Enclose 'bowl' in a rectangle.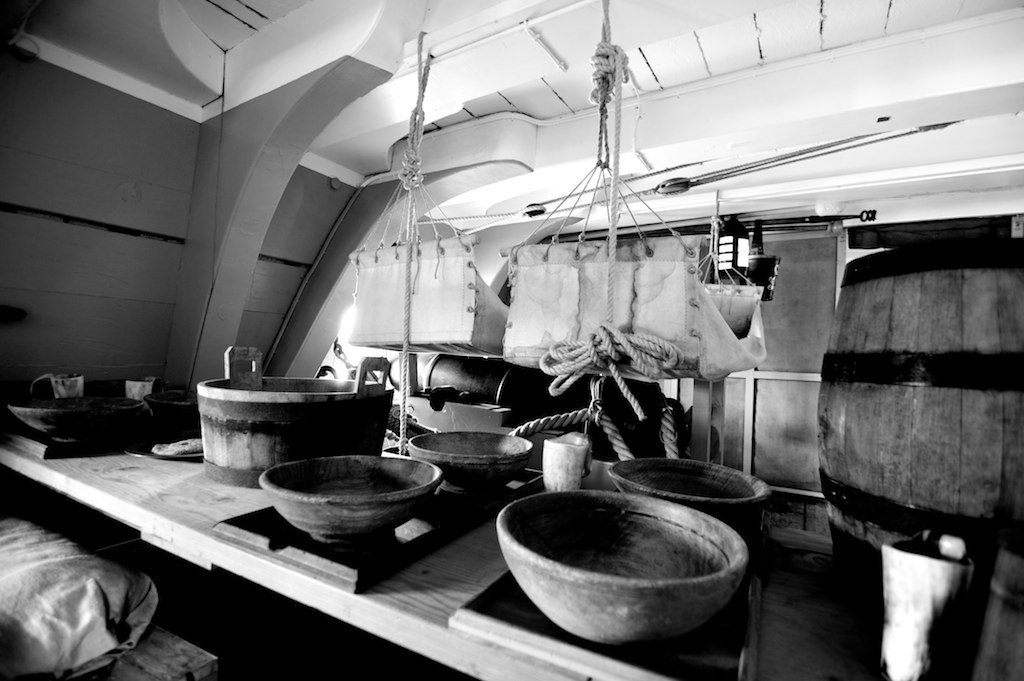
[260, 456, 446, 546].
